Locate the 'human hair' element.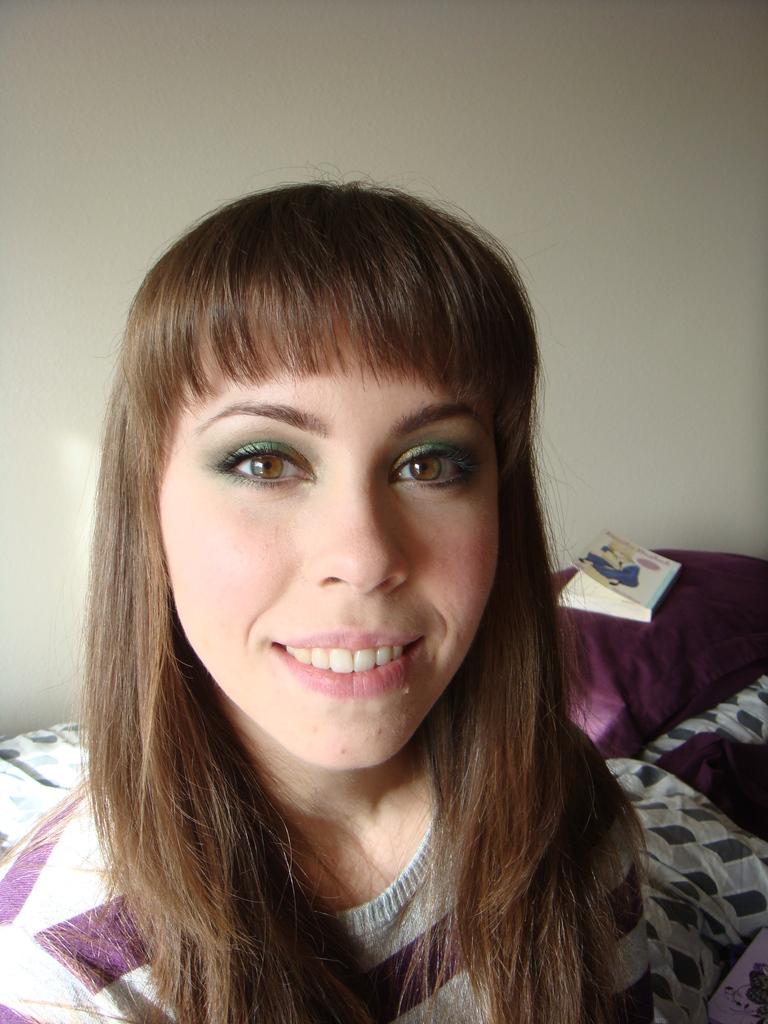
Element bbox: bbox=(77, 180, 660, 991).
